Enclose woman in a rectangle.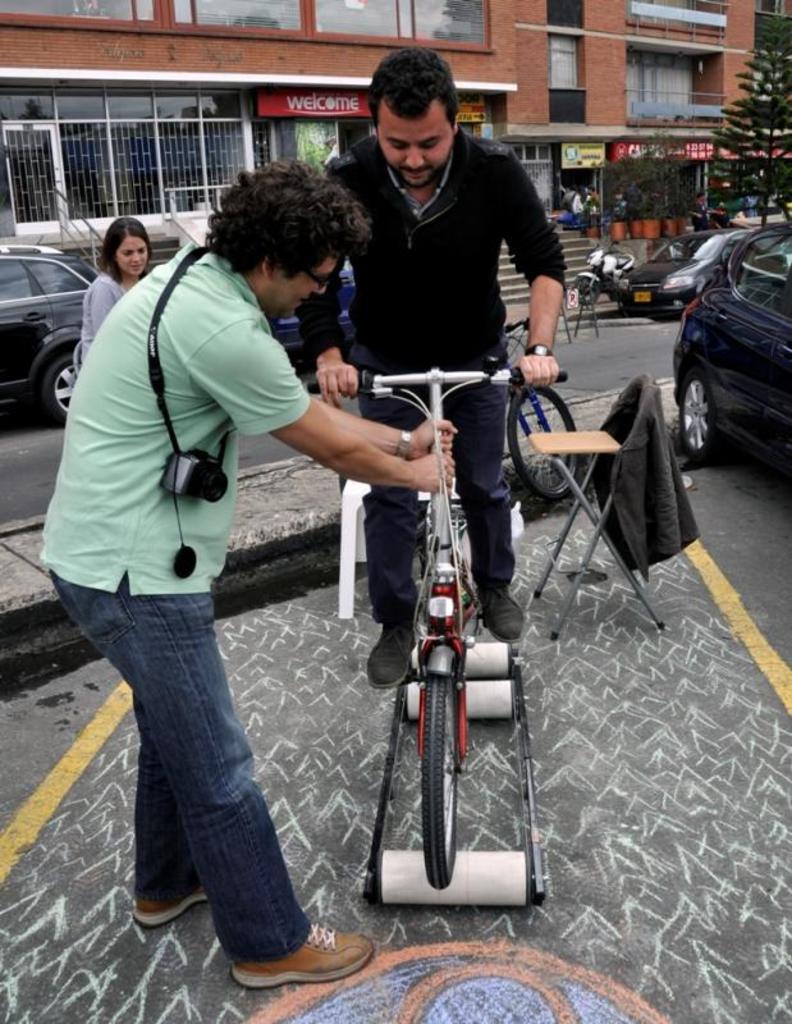
region(78, 214, 152, 370).
